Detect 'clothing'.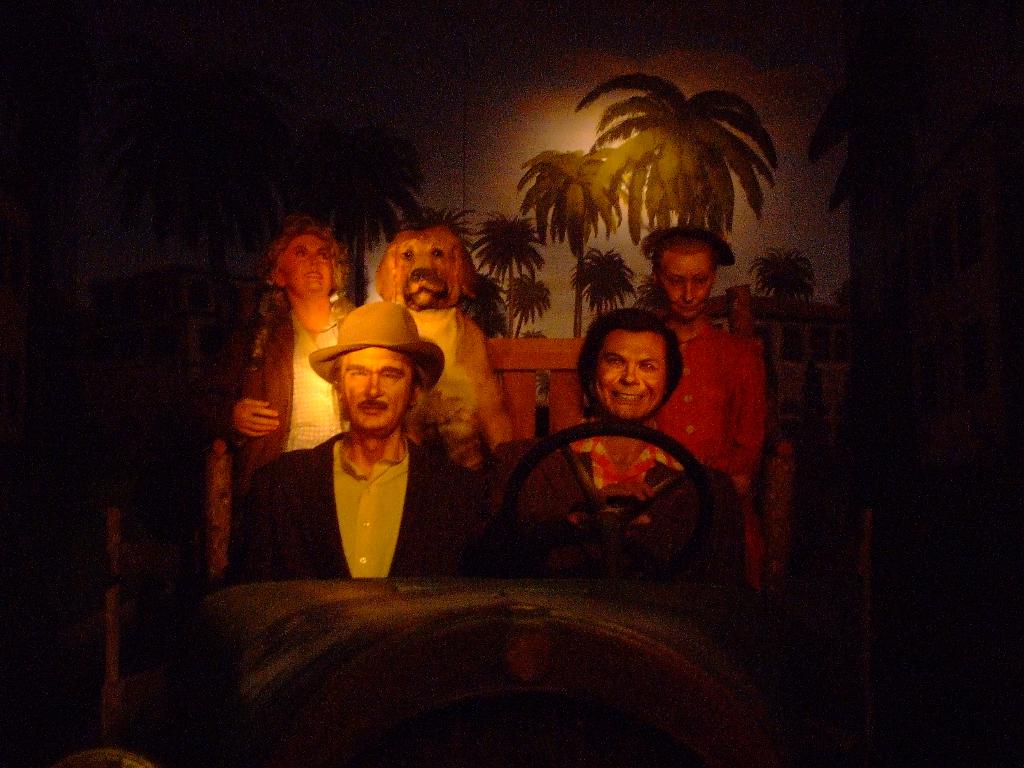
Detected at detection(636, 307, 780, 499).
